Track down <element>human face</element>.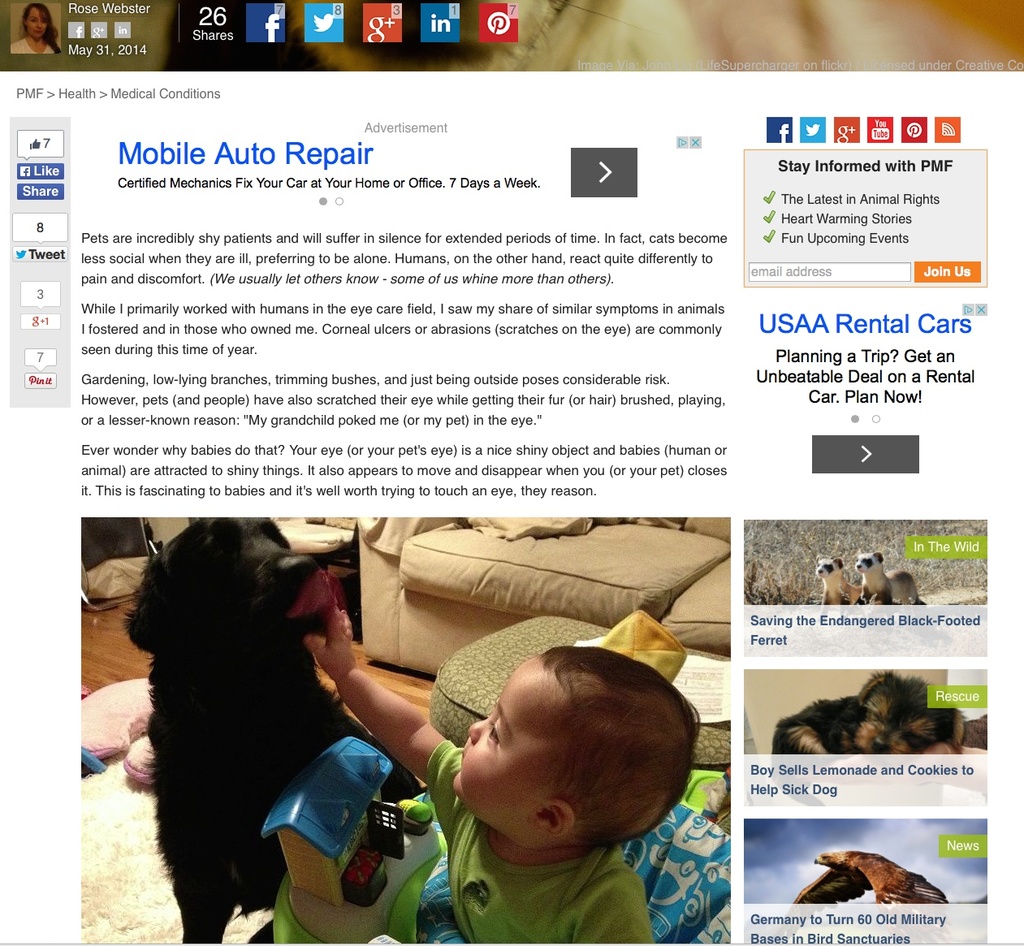
Tracked to <bbox>17, 6, 54, 36</bbox>.
